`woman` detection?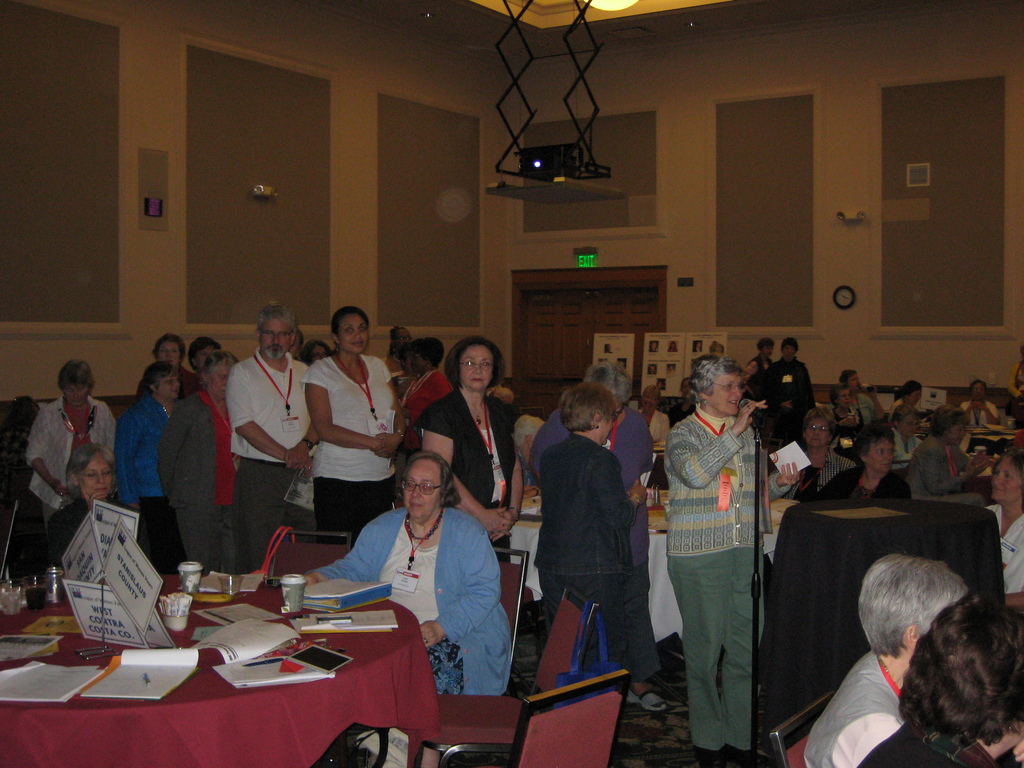
<region>166, 350, 240, 581</region>
